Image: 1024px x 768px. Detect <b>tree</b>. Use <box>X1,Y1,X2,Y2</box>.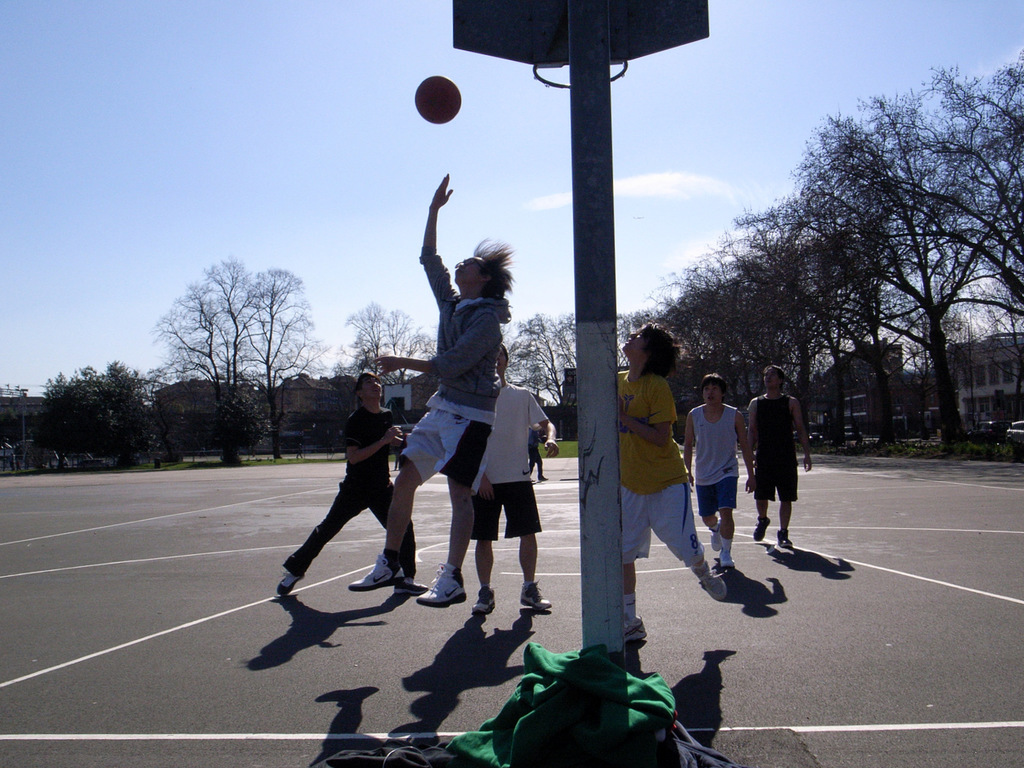
<box>152,257,332,460</box>.
